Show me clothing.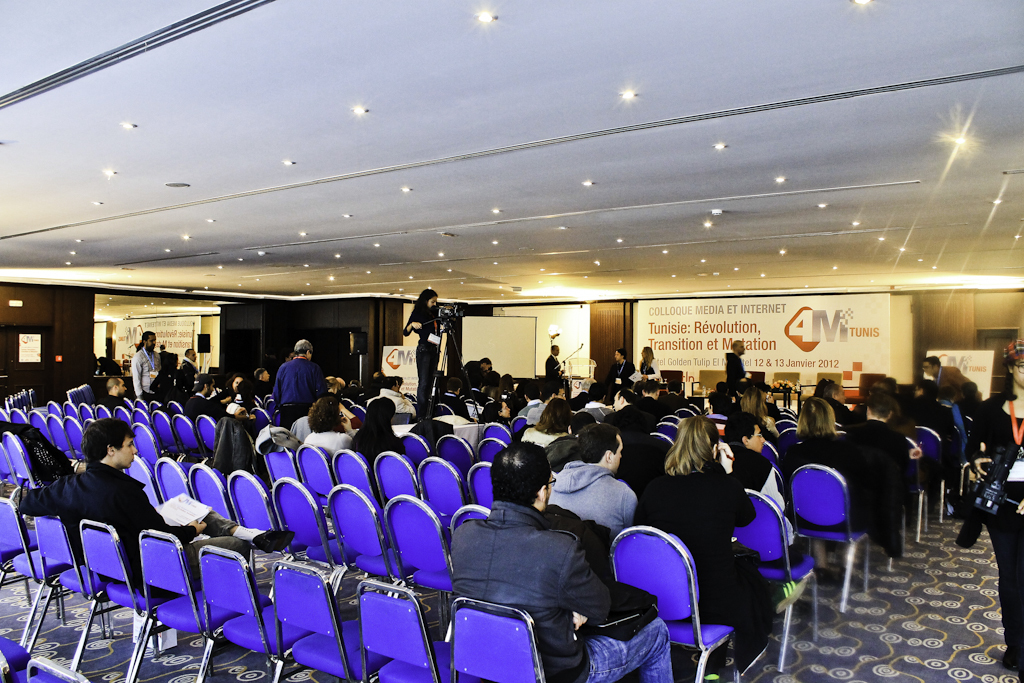
clothing is here: select_region(402, 303, 445, 424).
